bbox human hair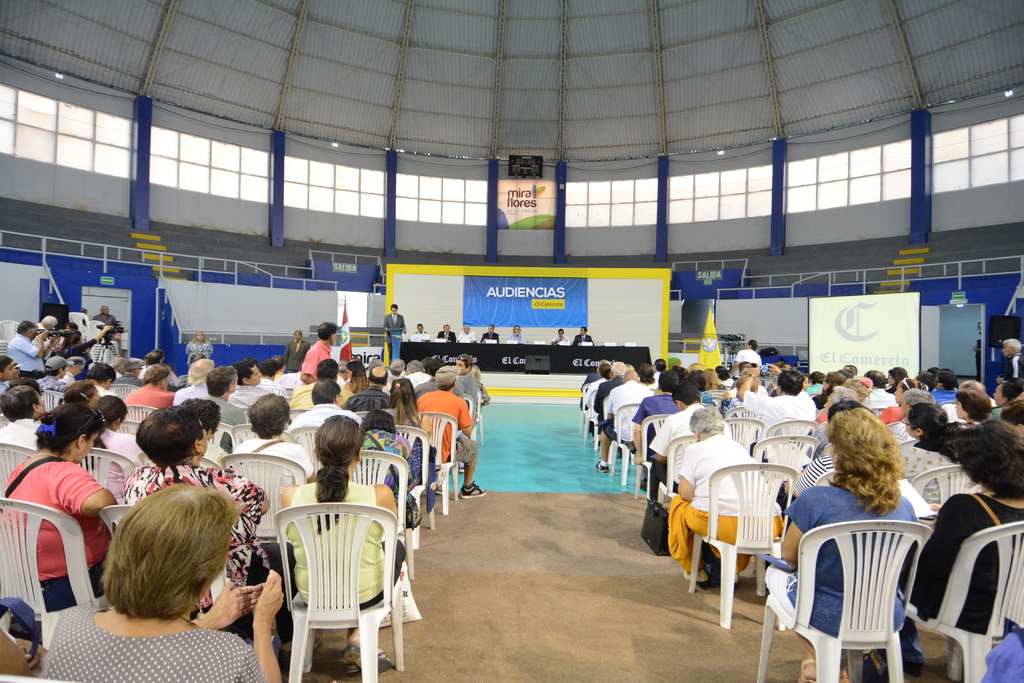
l=442, t=321, r=450, b=330
